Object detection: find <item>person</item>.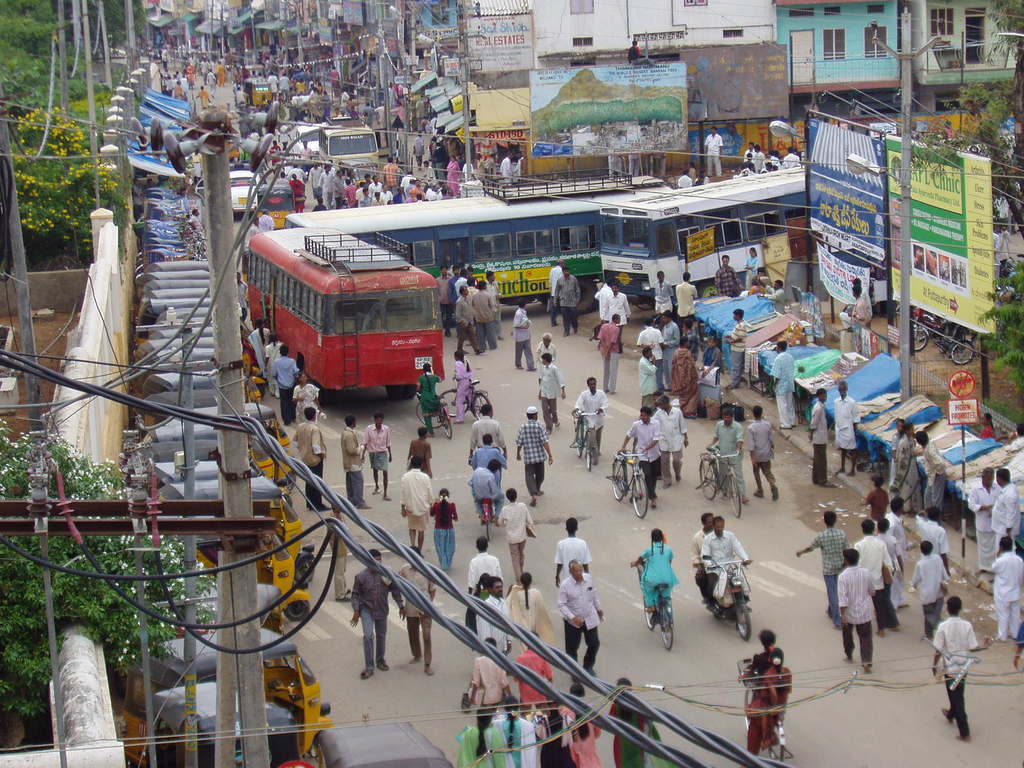
<box>711,404,751,502</box>.
